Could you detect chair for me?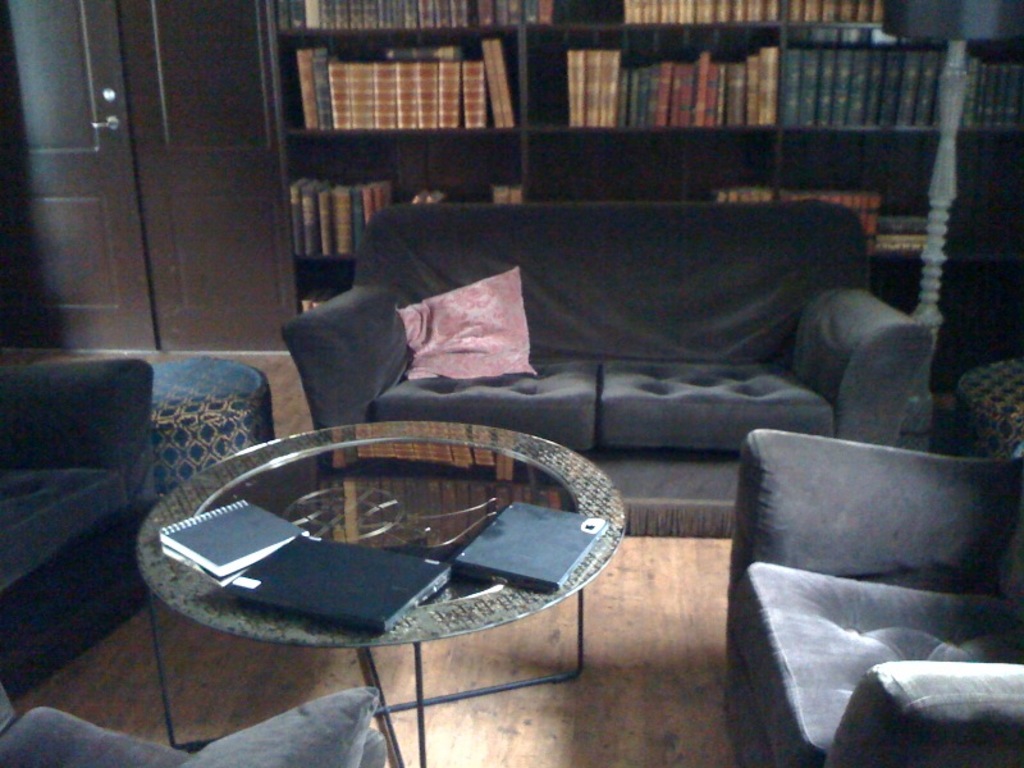
Detection result: bbox=[710, 425, 1018, 760].
